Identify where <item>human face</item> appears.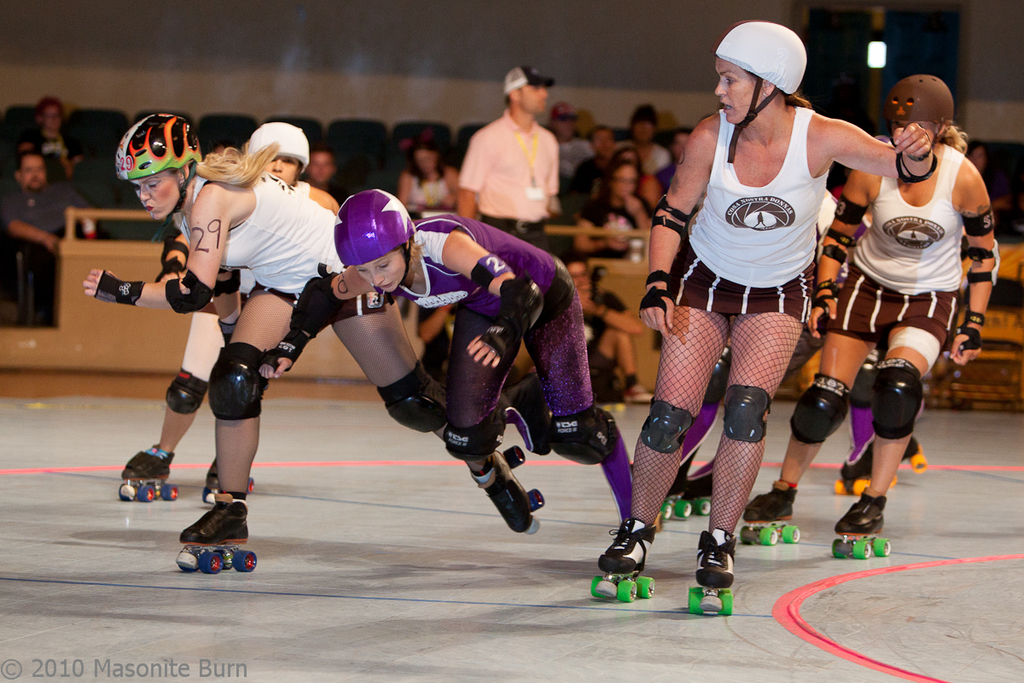
Appears at bbox(412, 148, 438, 173).
